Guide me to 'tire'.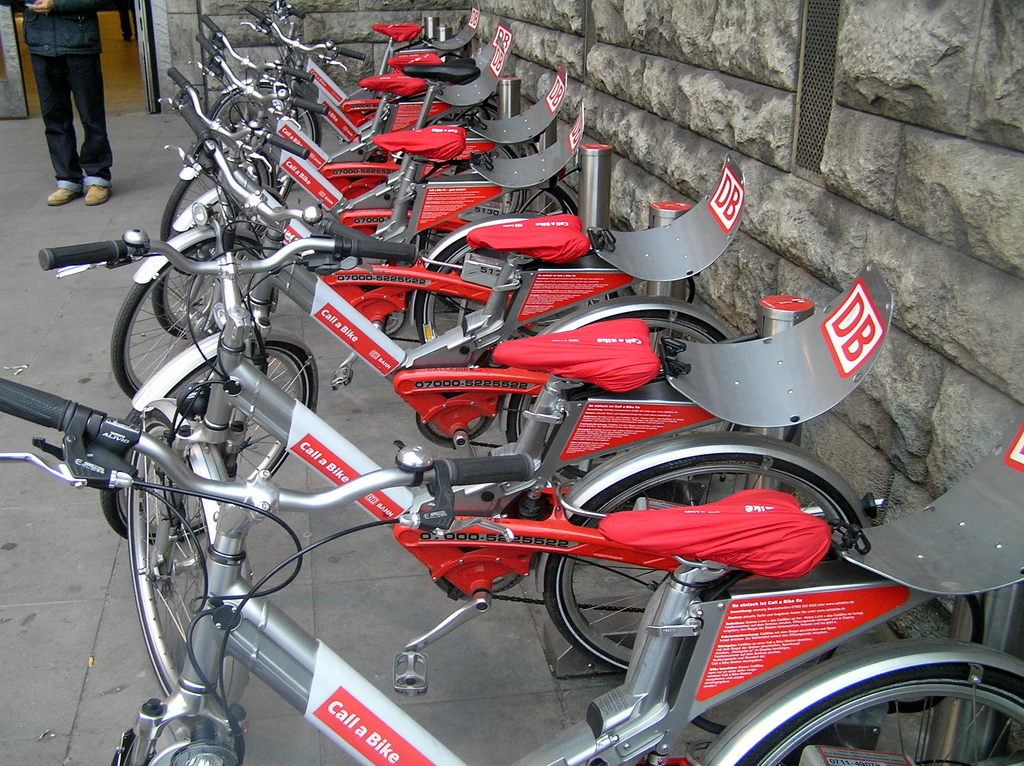
Guidance: x1=109 y1=731 x2=140 y2=765.
